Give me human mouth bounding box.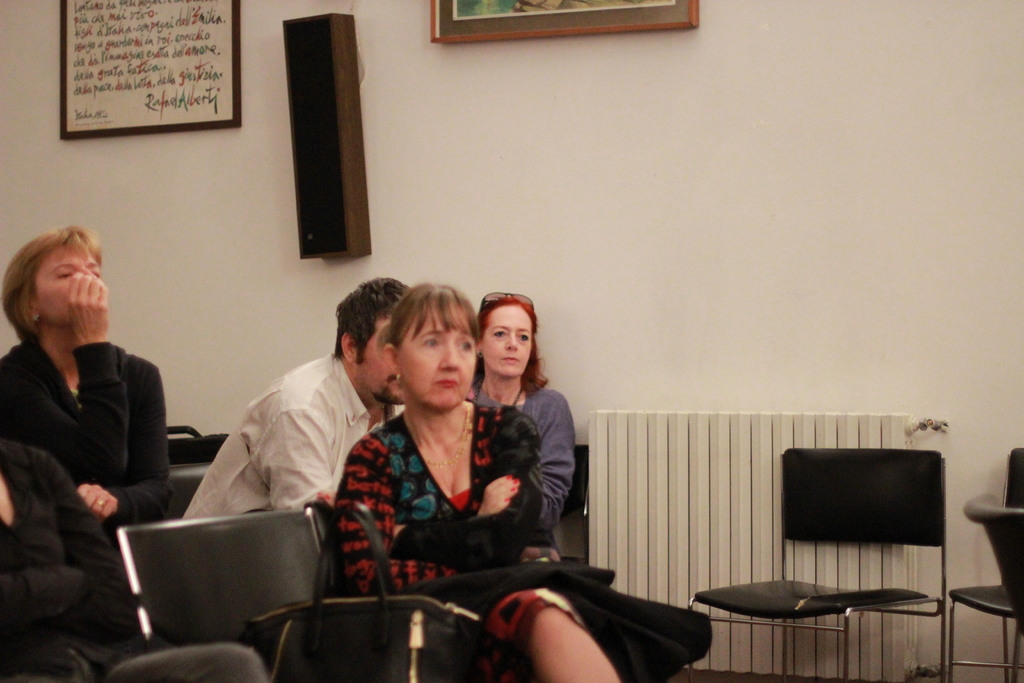
select_region(435, 372, 460, 393).
